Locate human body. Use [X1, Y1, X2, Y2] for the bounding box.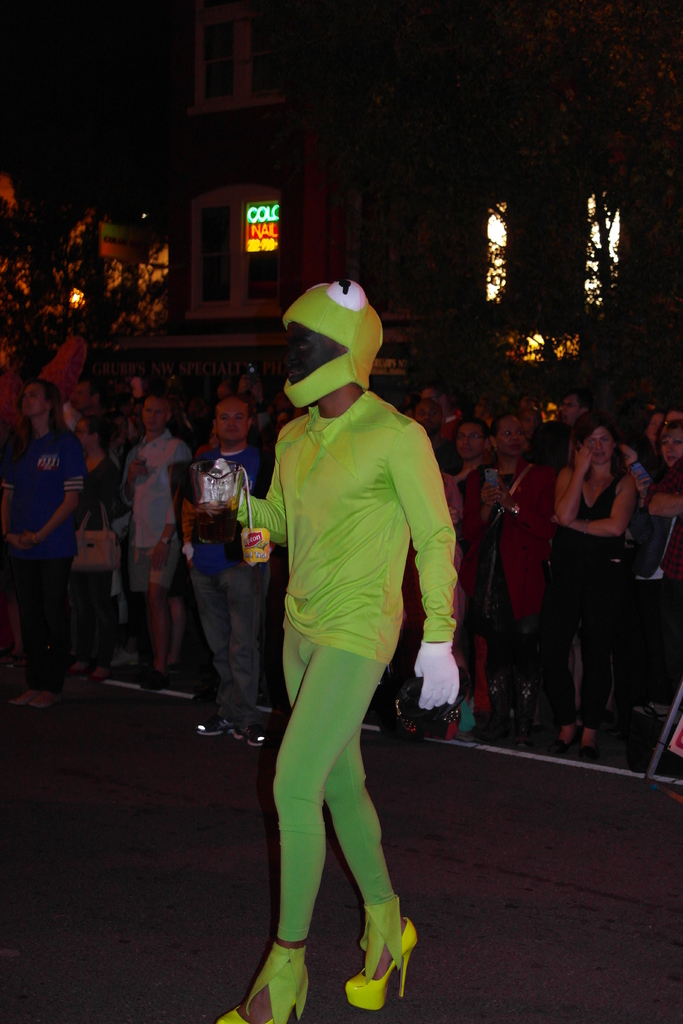
[651, 461, 682, 737].
